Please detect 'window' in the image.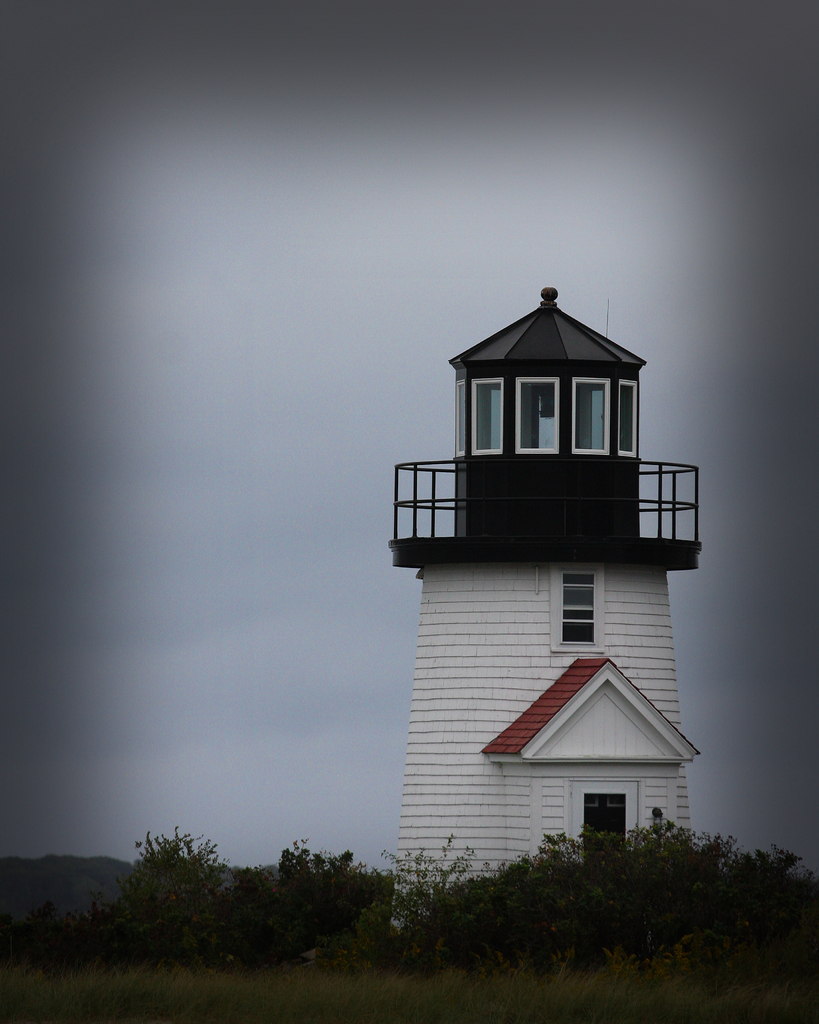
456:380:466:457.
